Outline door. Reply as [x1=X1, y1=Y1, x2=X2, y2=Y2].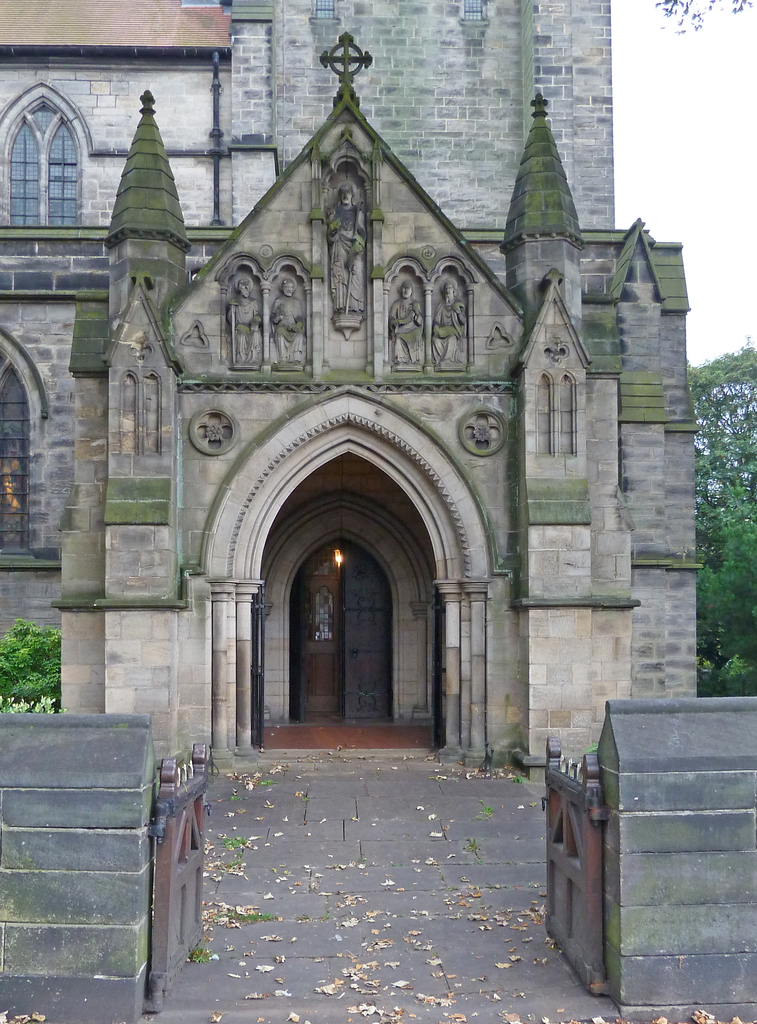
[x1=294, y1=577, x2=306, y2=720].
